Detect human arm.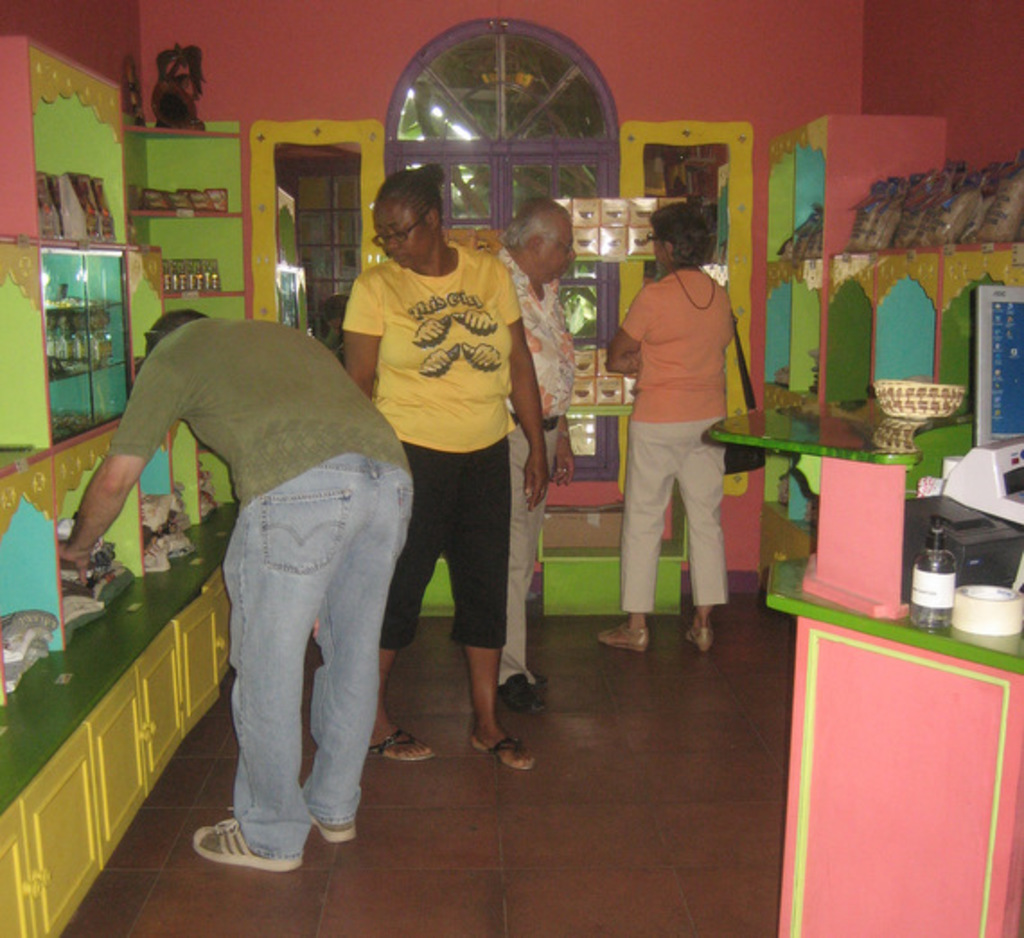
Detected at box=[609, 298, 643, 368].
